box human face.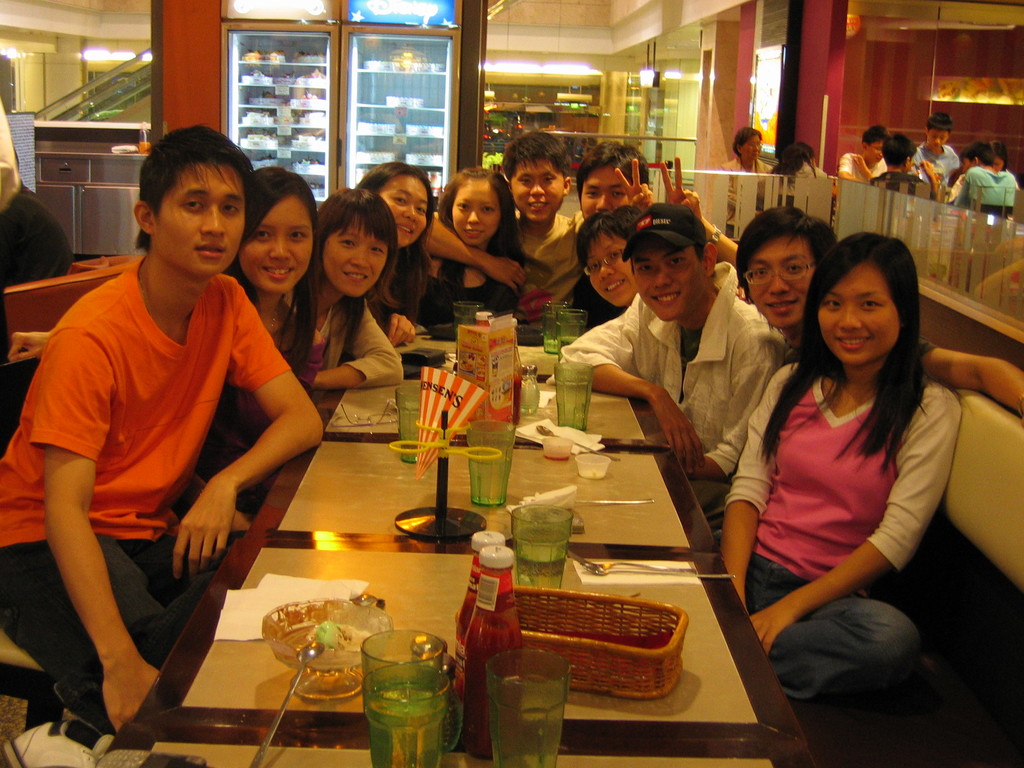
box=[237, 196, 312, 294].
